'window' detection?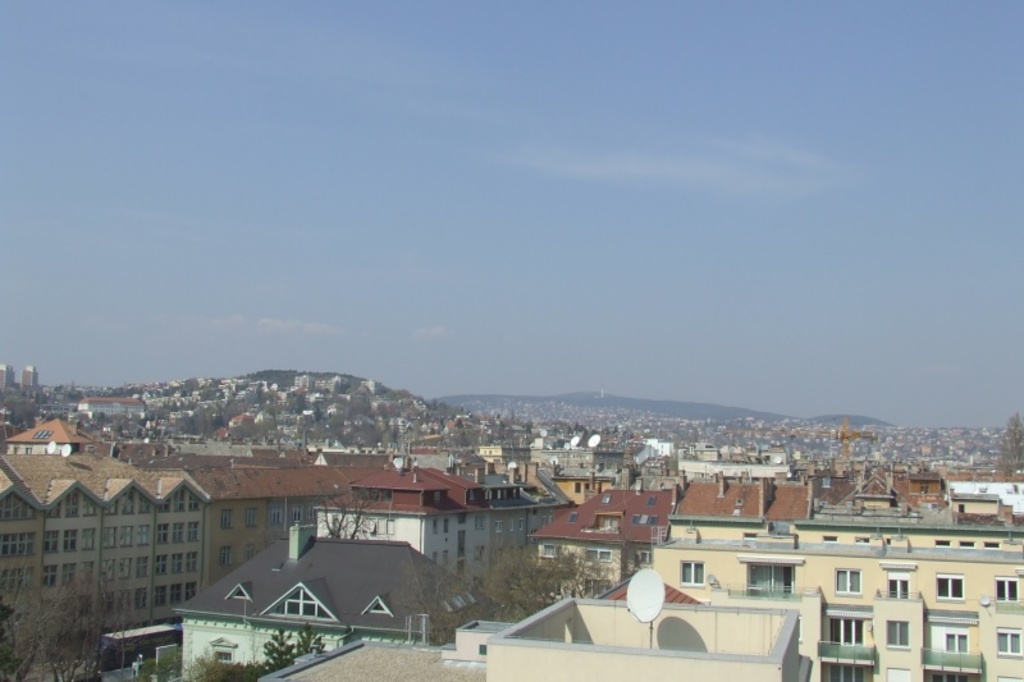
[left=634, top=516, right=662, bottom=526]
